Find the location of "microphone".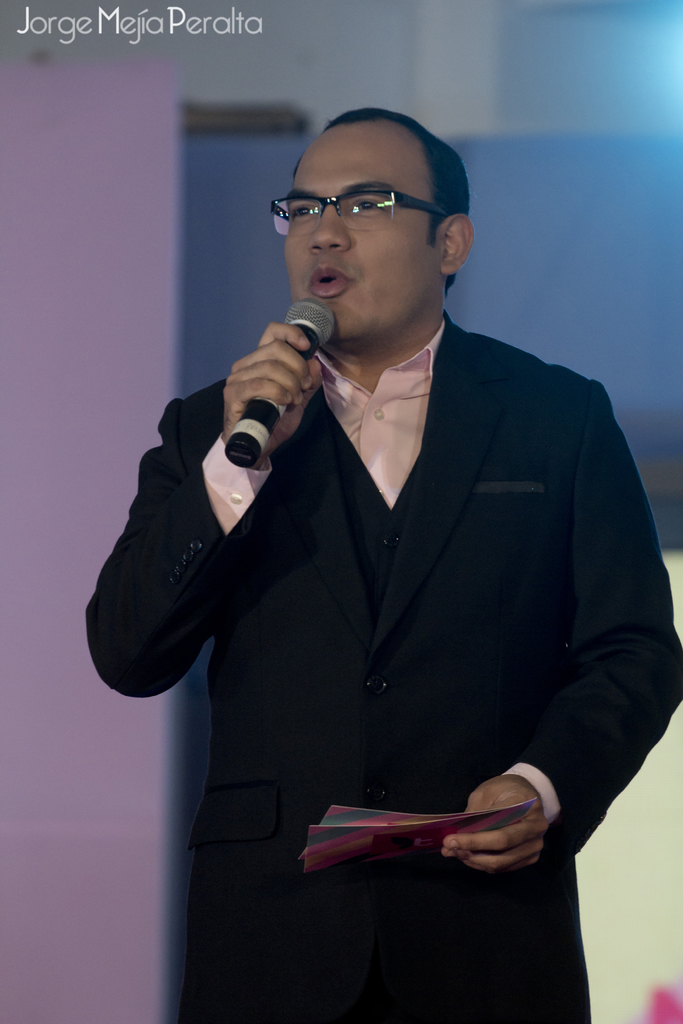
Location: 225, 294, 336, 469.
